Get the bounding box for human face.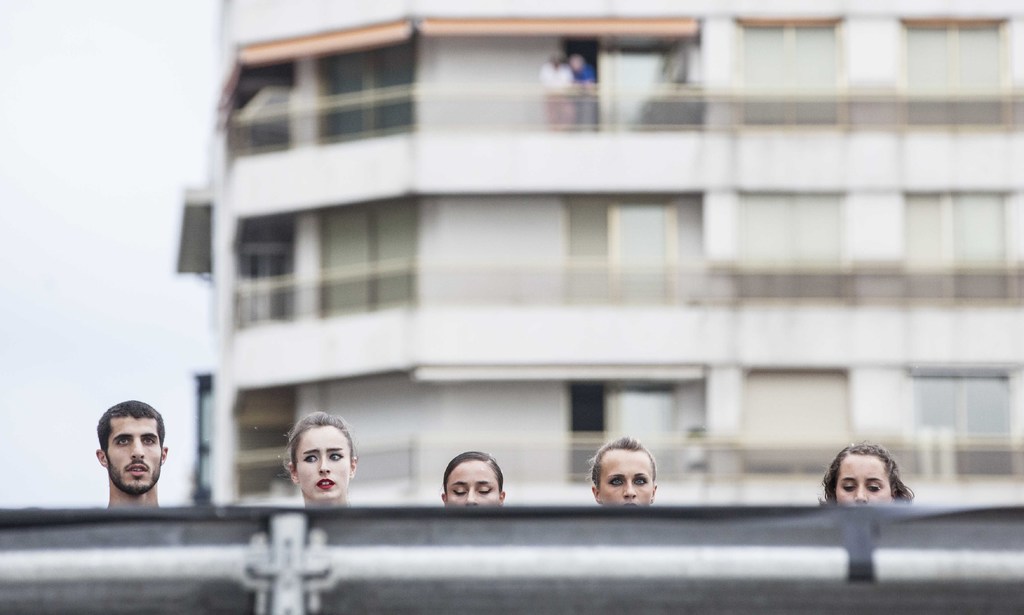
109,416,163,490.
